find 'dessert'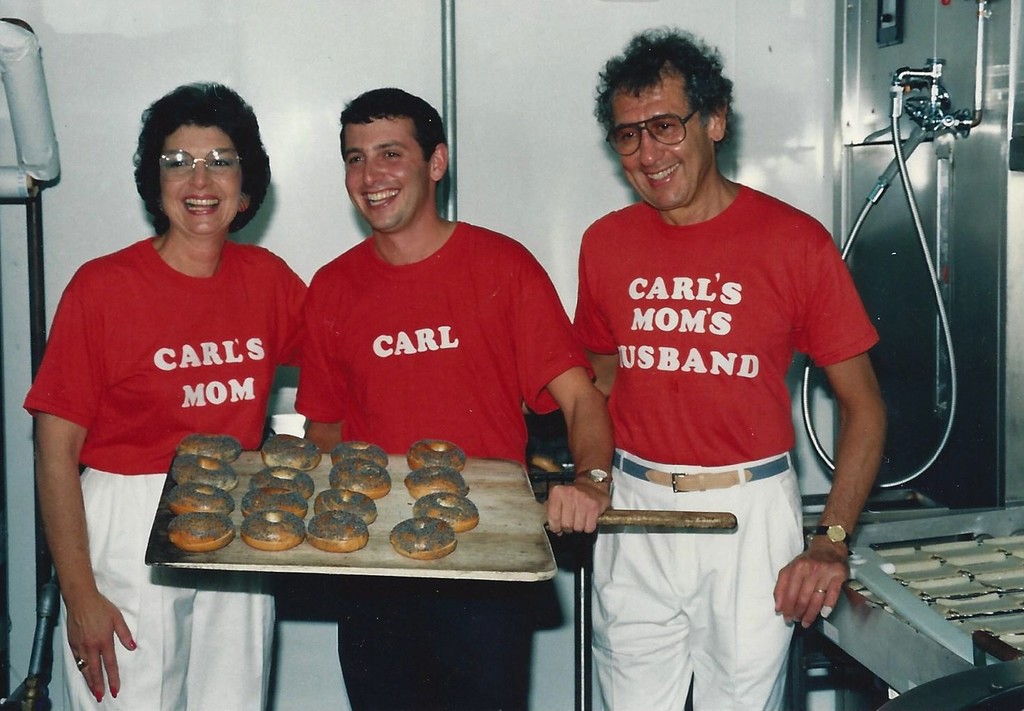
304, 512, 372, 556
